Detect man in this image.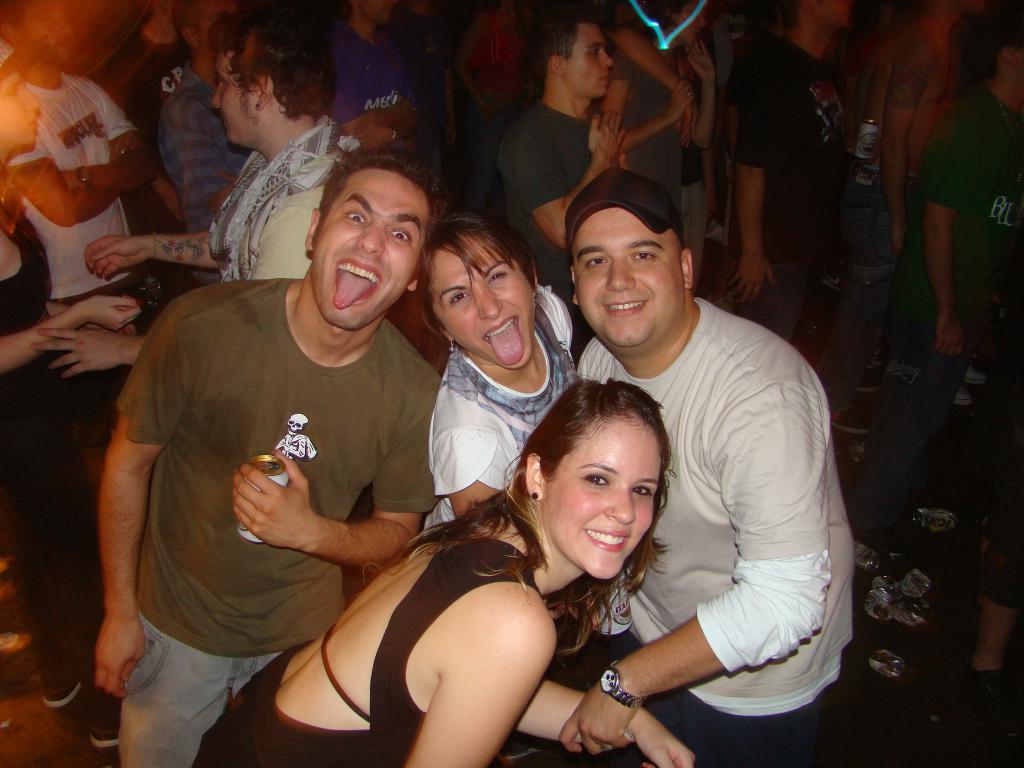
Detection: (left=325, top=0, right=429, bottom=159).
